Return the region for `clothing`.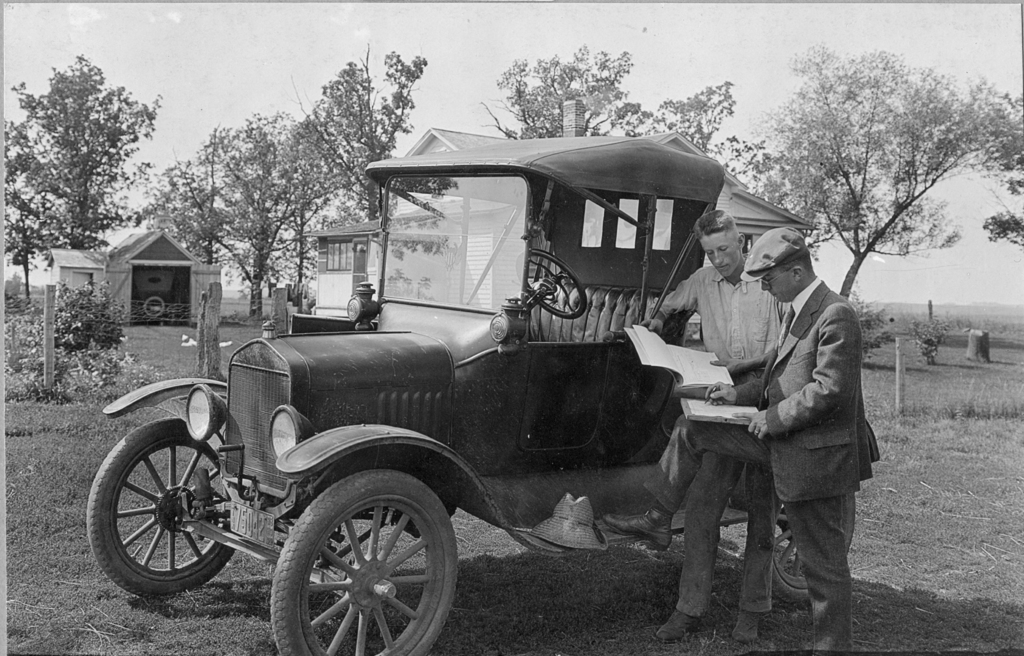
648 253 782 611.
